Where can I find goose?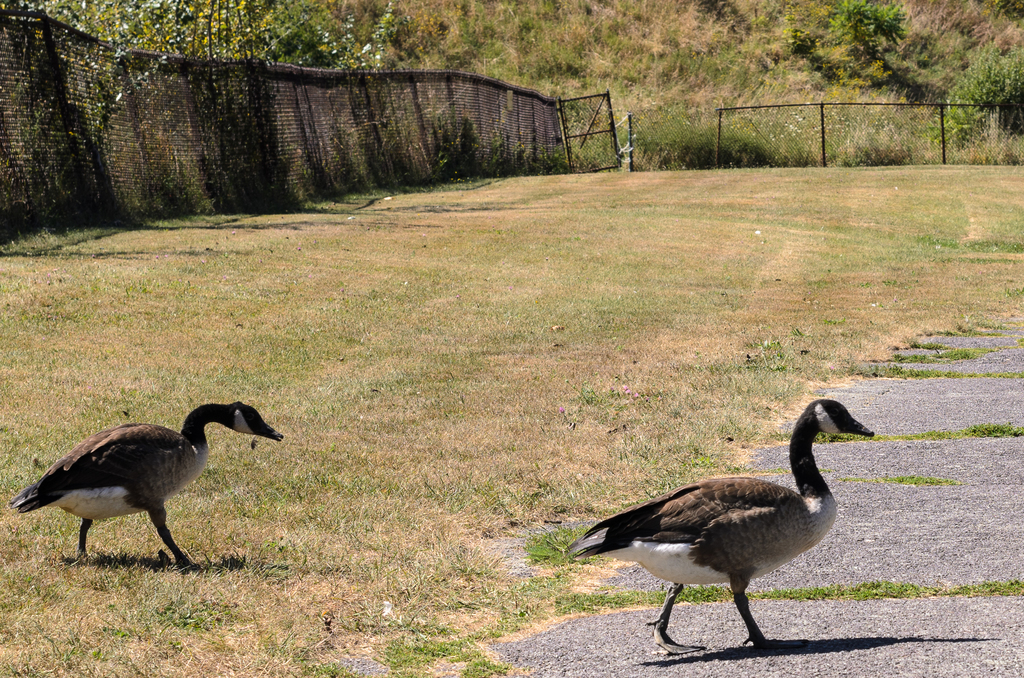
You can find it at (563, 392, 866, 647).
